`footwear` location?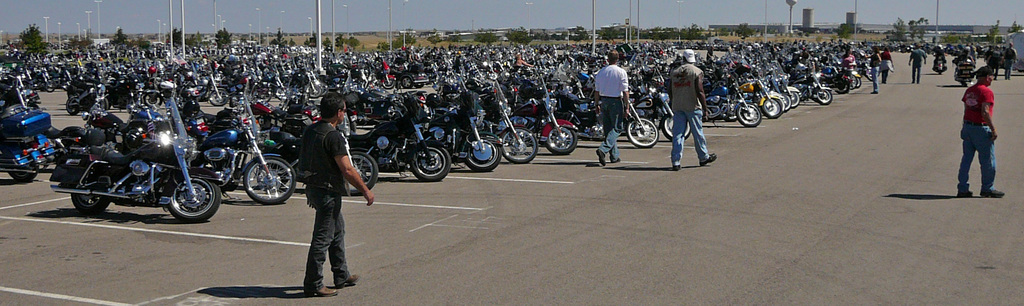
pyautogui.locateOnScreen(337, 273, 360, 291)
